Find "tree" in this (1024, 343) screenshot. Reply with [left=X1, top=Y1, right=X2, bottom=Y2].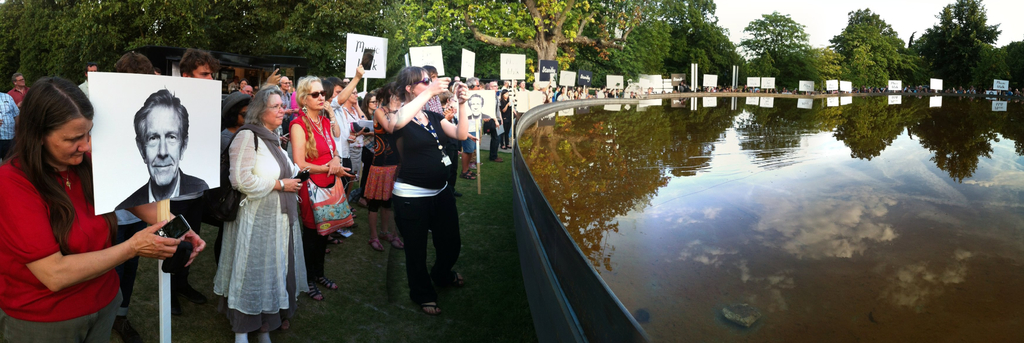
[left=662, top=0, right=757, bottom=87].
